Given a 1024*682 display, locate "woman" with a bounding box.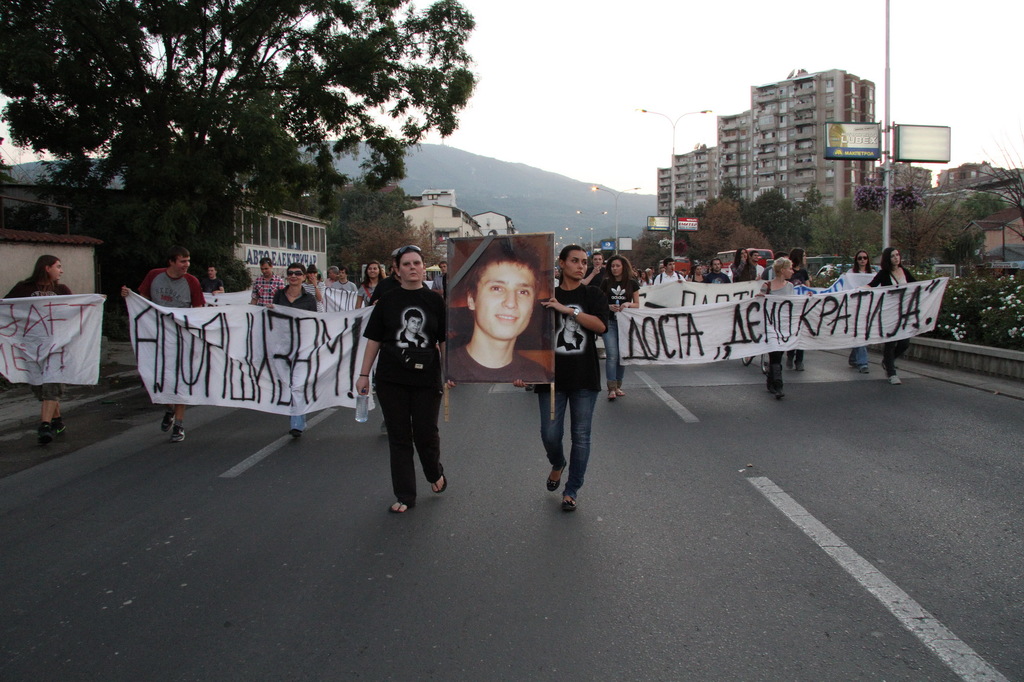
Located: 305 266 324 312.
